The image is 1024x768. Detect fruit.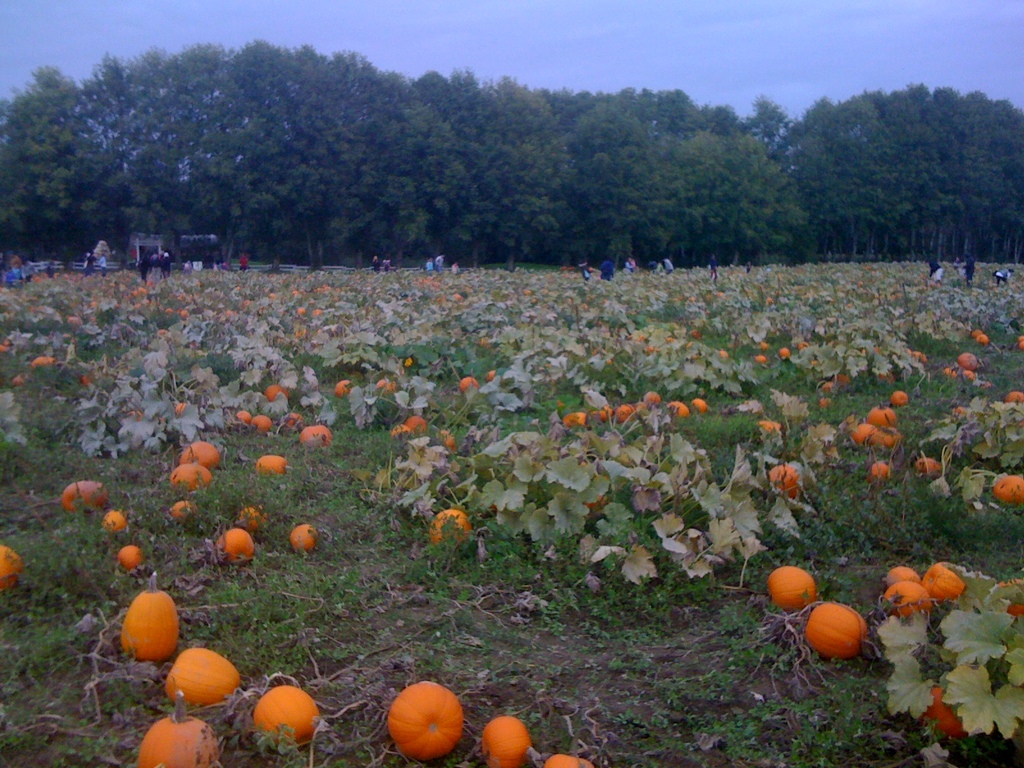
Detection: (669,401,689,420).
